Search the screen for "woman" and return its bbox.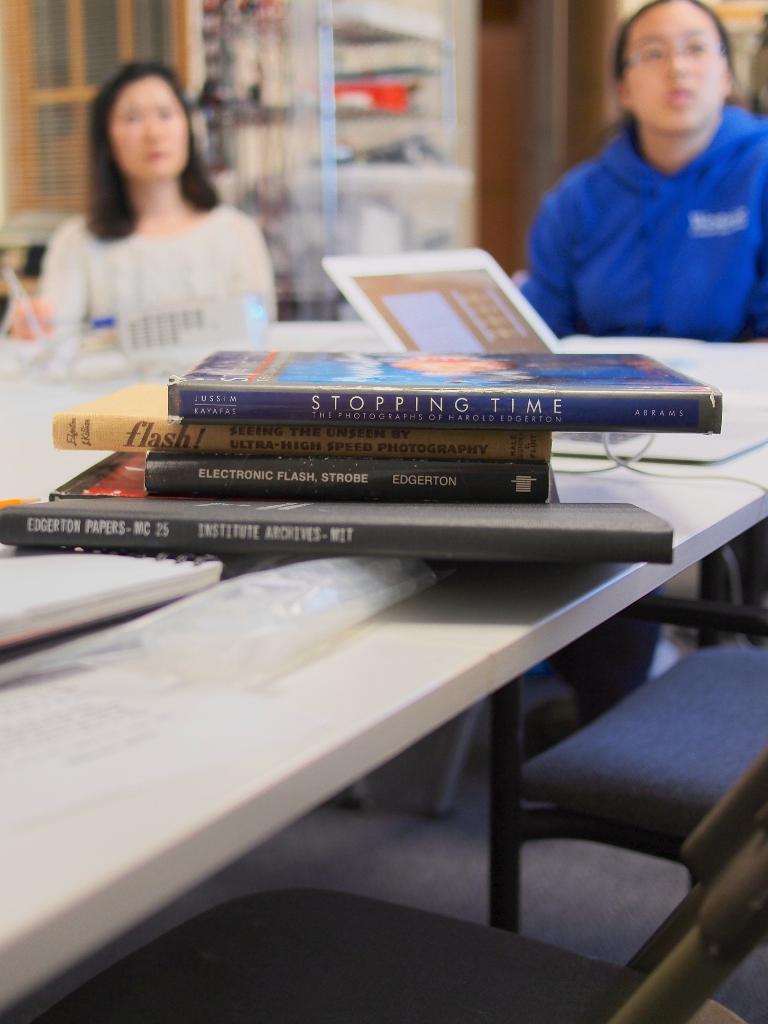
Found: 26:70:301:388.
